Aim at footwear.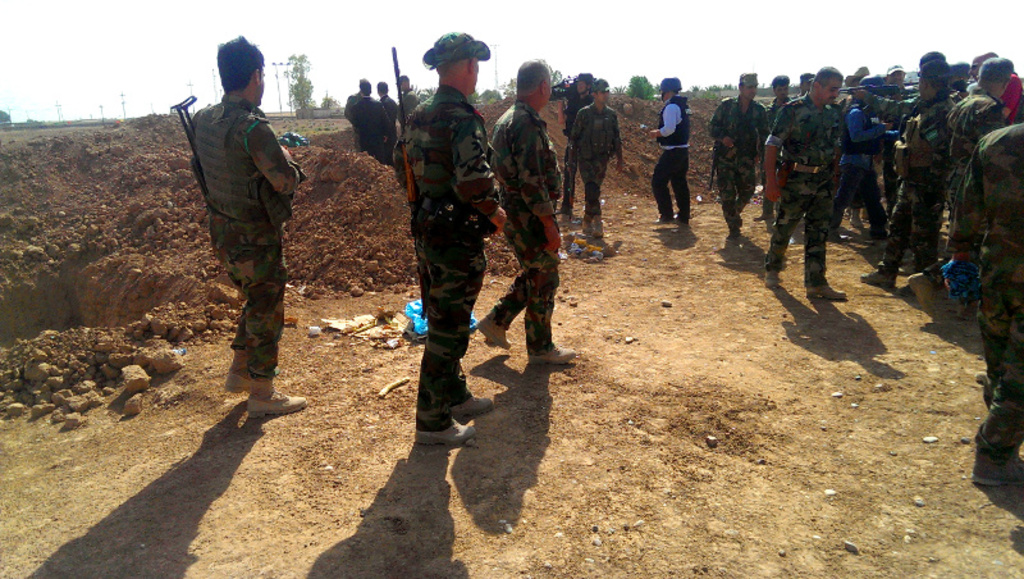
Aimed at (223,342,246,393).
